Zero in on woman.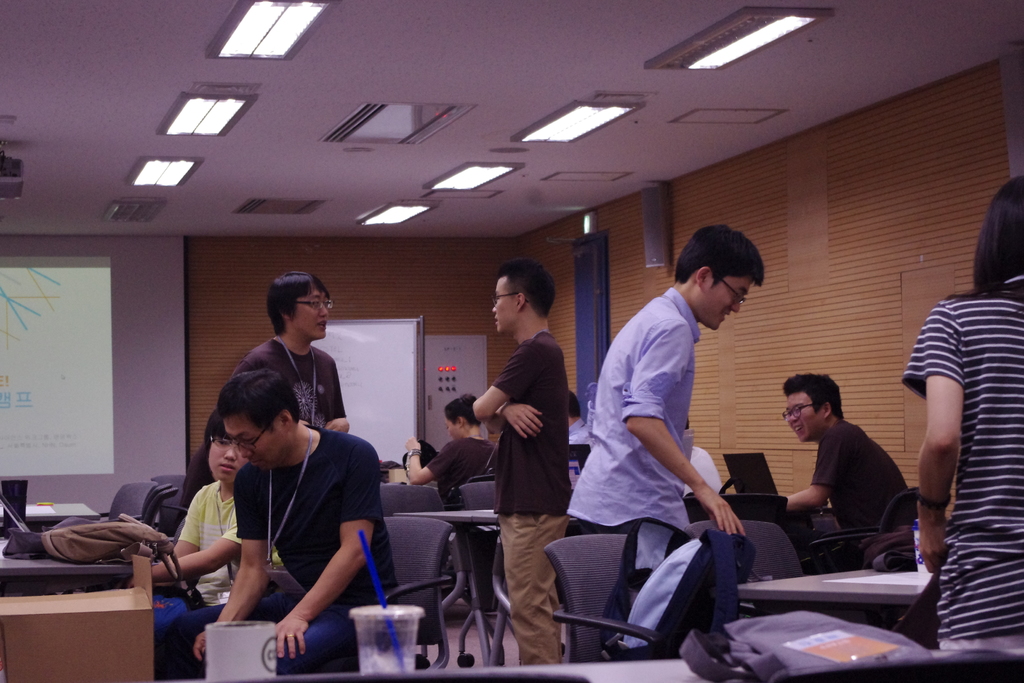
Zeroed in: detection(401, 393, 494, 507).
